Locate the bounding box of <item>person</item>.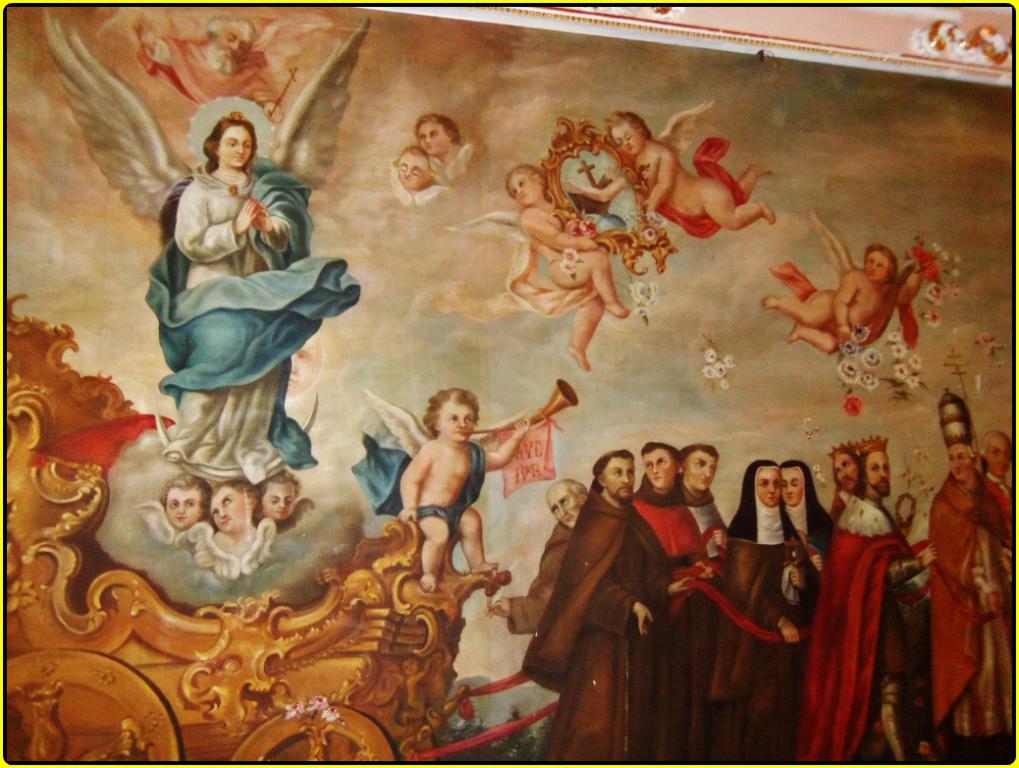
Bounding box: Rect(165, 110, 293, 484).
